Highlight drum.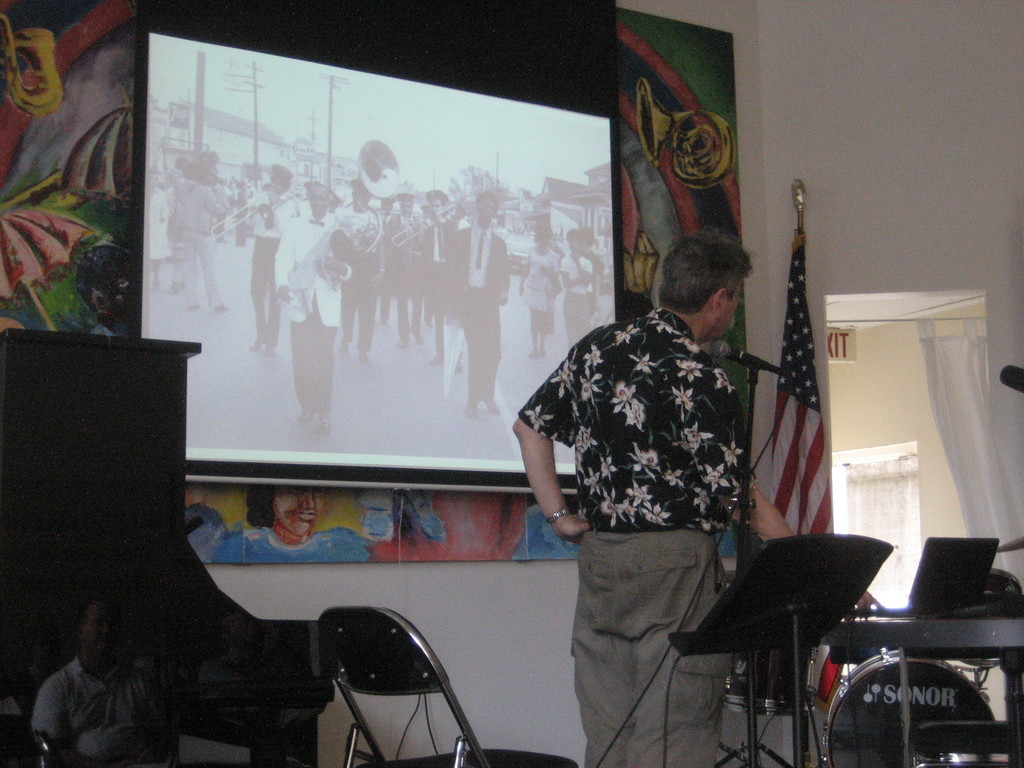
Highlighted region: [left=724, top=648, right=816, bottom=723].
